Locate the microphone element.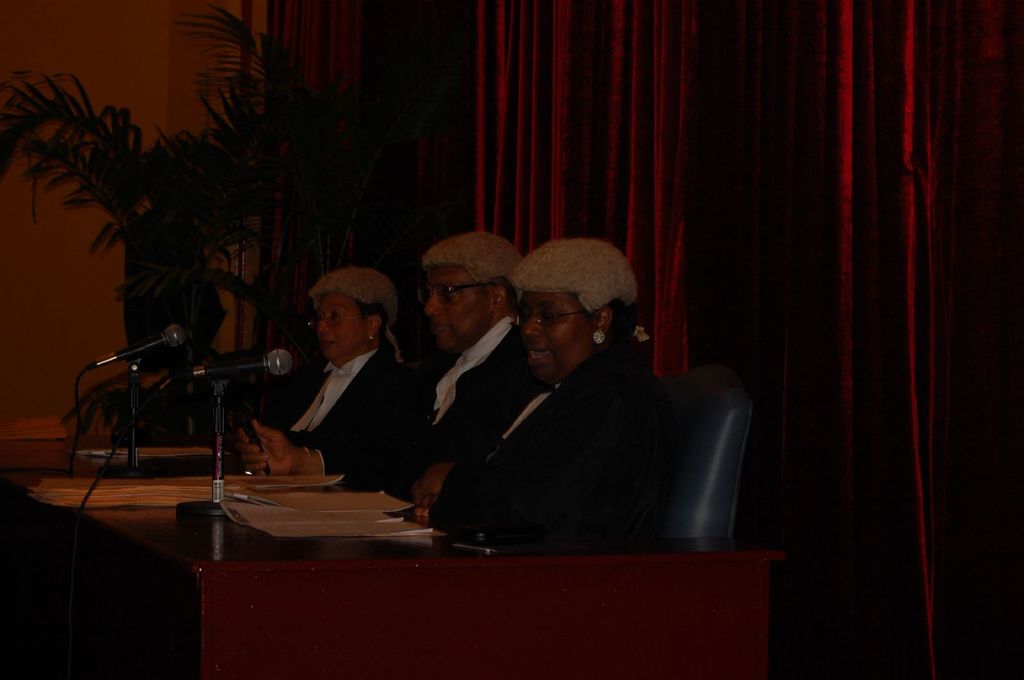
Element bbox: box=[112, 322, 186, 360].
